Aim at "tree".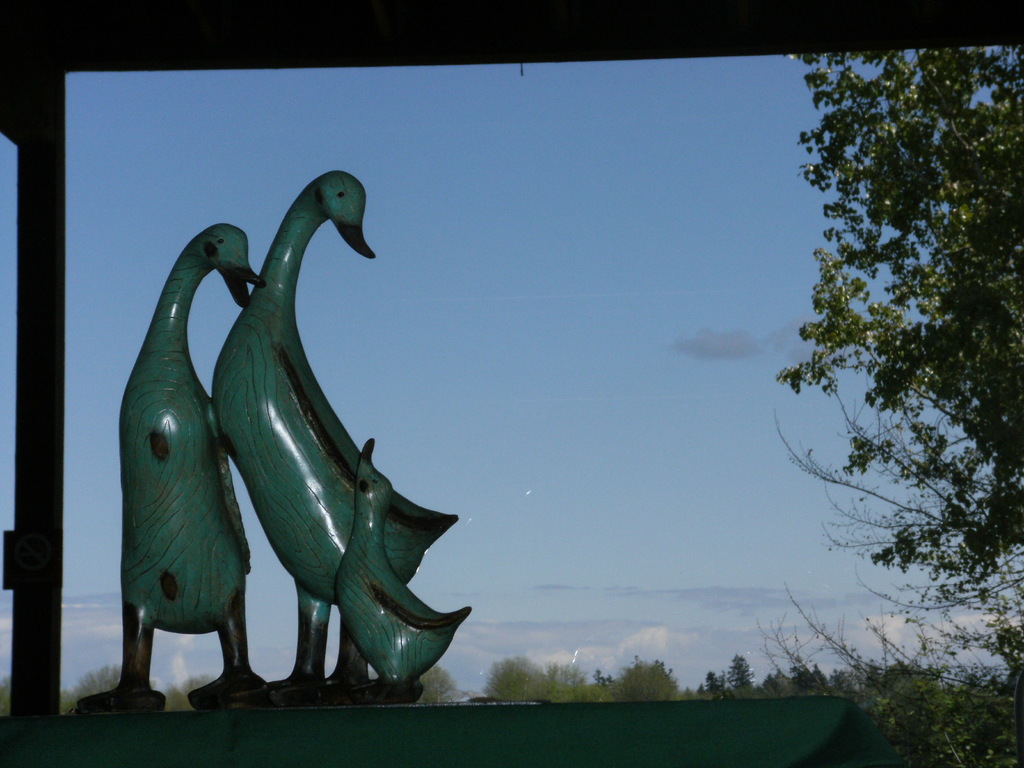
Aimed at (754,648,846,707).
